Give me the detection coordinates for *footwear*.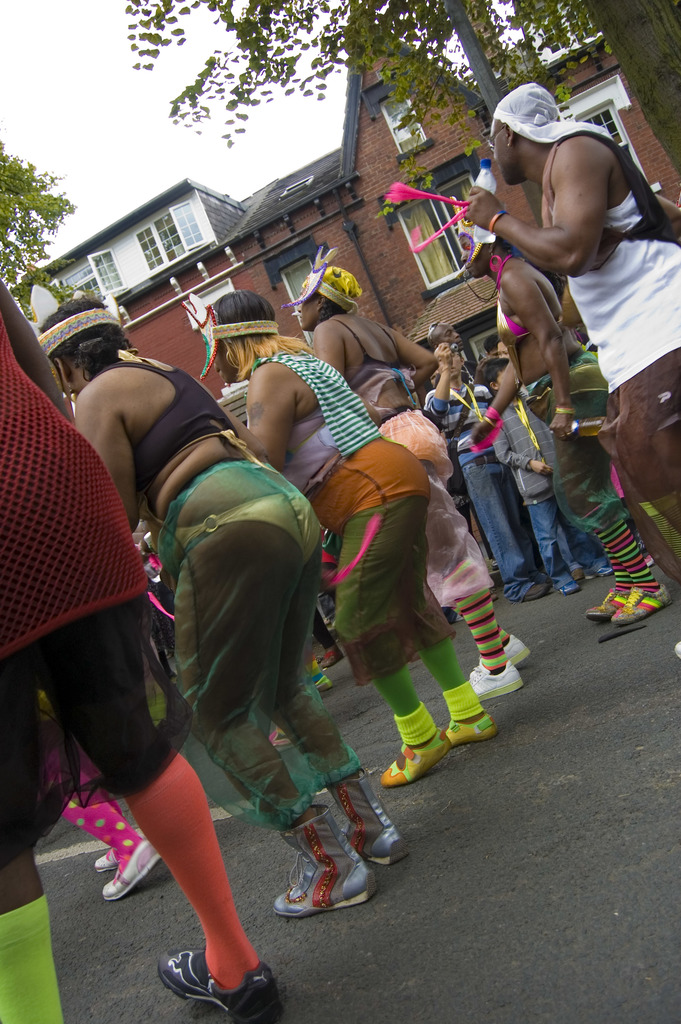
rect(95, 847, 117, 872).
